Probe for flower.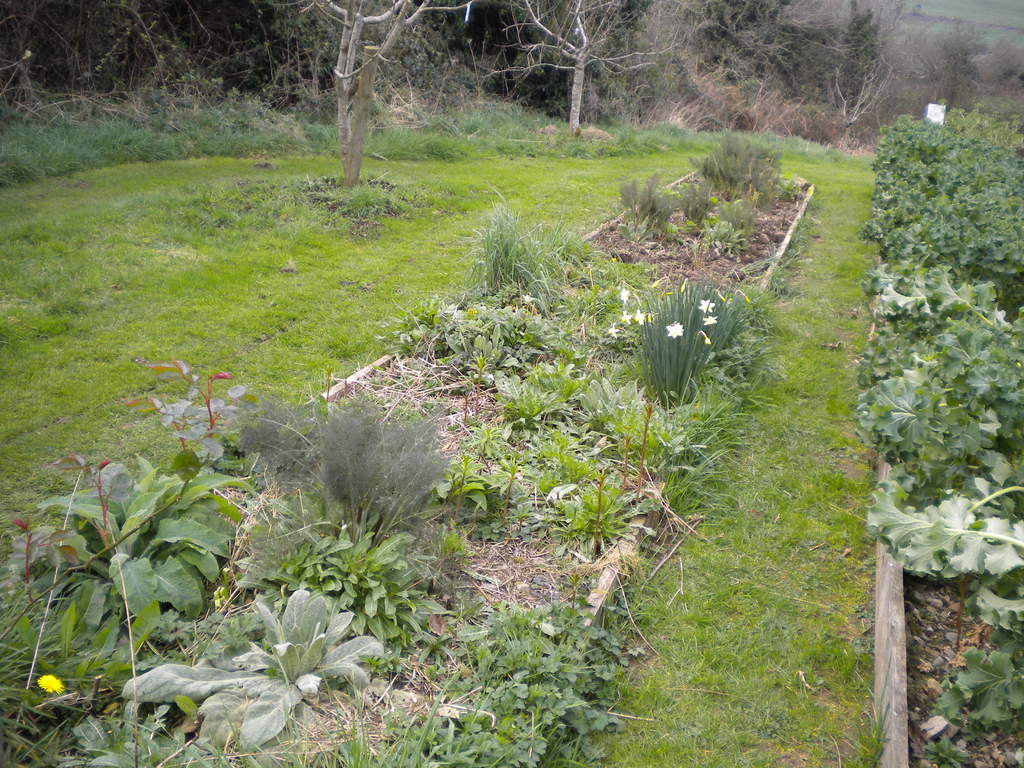
Probe result: region(700, 301, 714, 316).
